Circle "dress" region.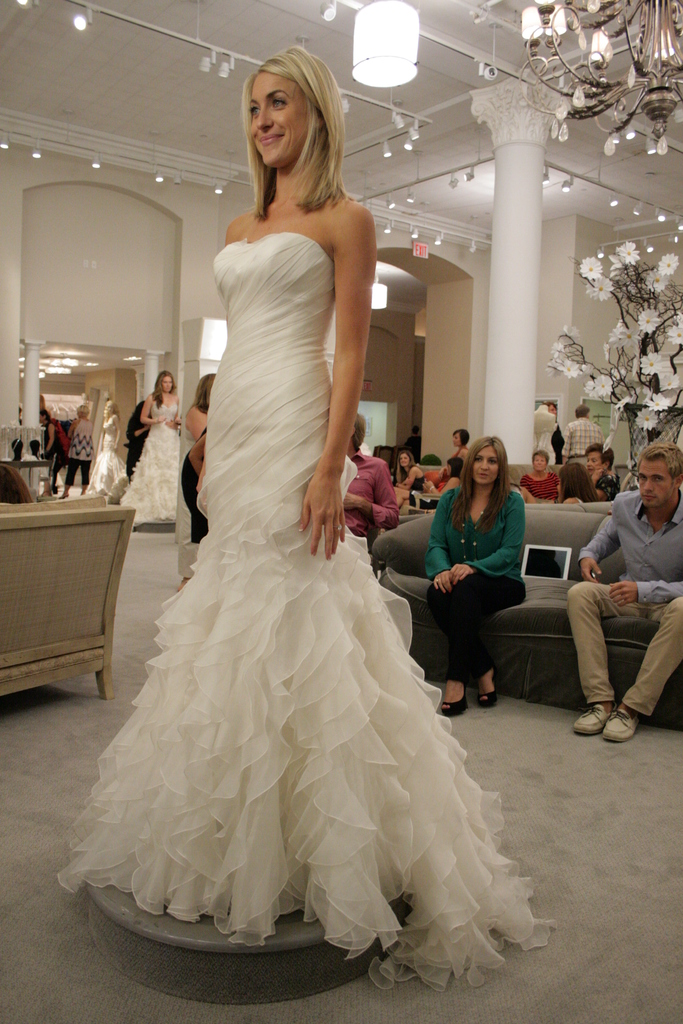
Region: (117,403,178,532).
